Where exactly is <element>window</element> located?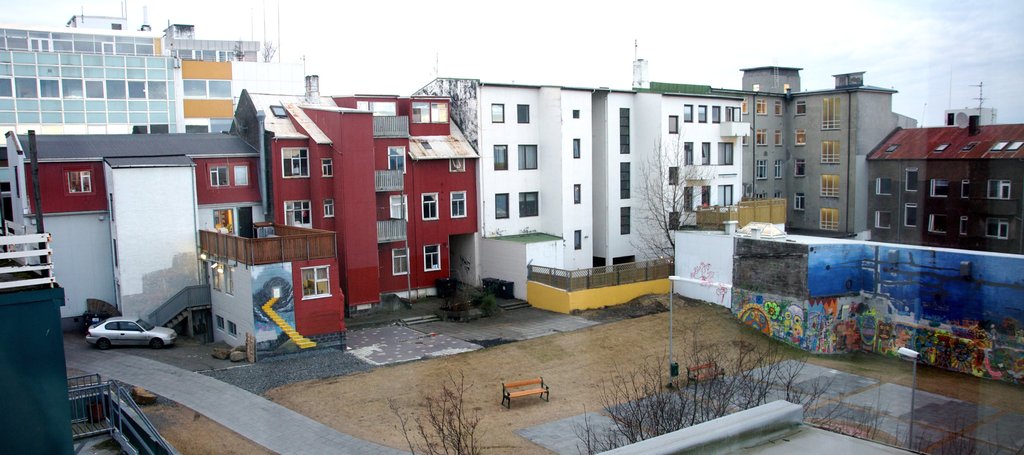
Its bounding box is rect(516, 184, 547, 225).
